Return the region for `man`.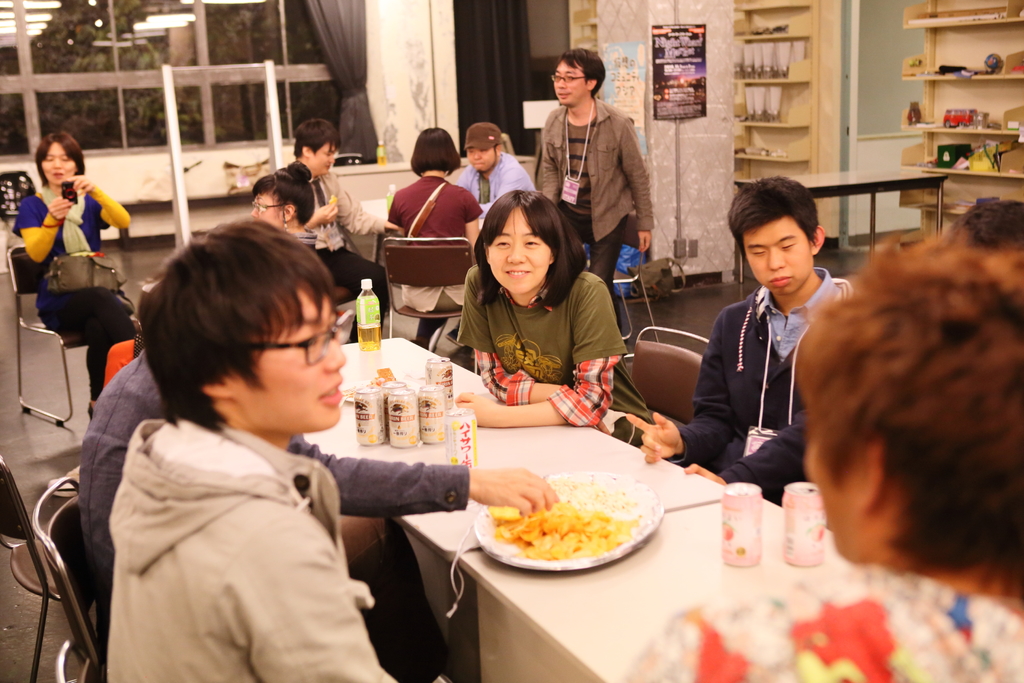
(104, 219, 455, 682).
